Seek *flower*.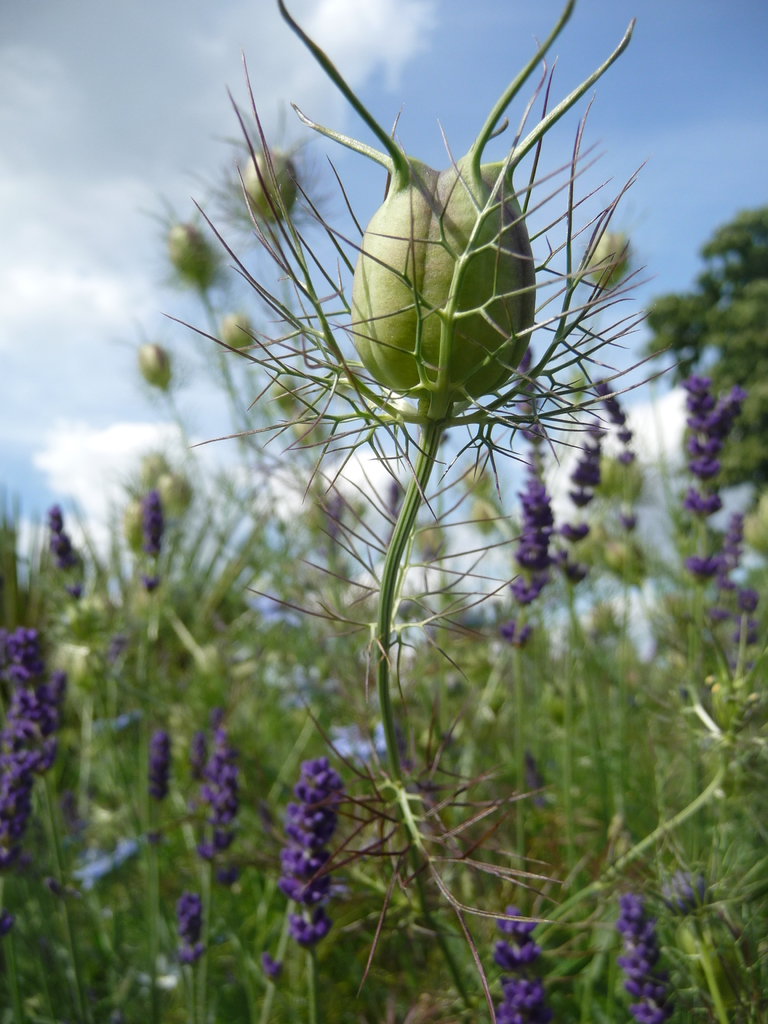
616:893:667:1023.
